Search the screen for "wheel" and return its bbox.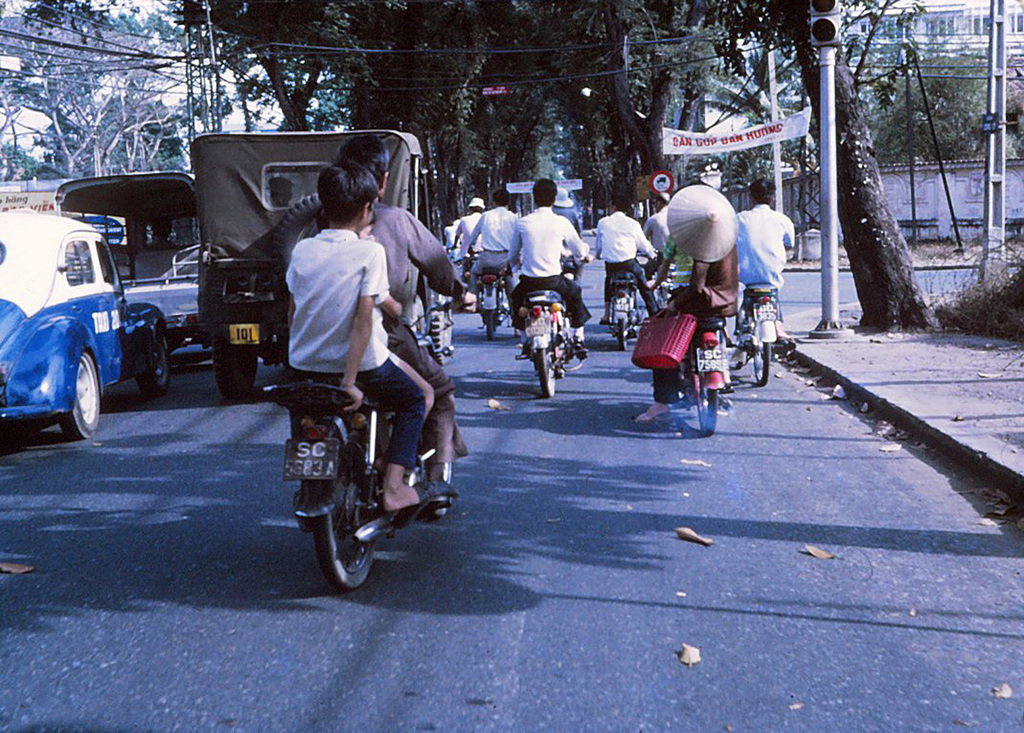
Found: Rect(429, 301, 452, 369).
